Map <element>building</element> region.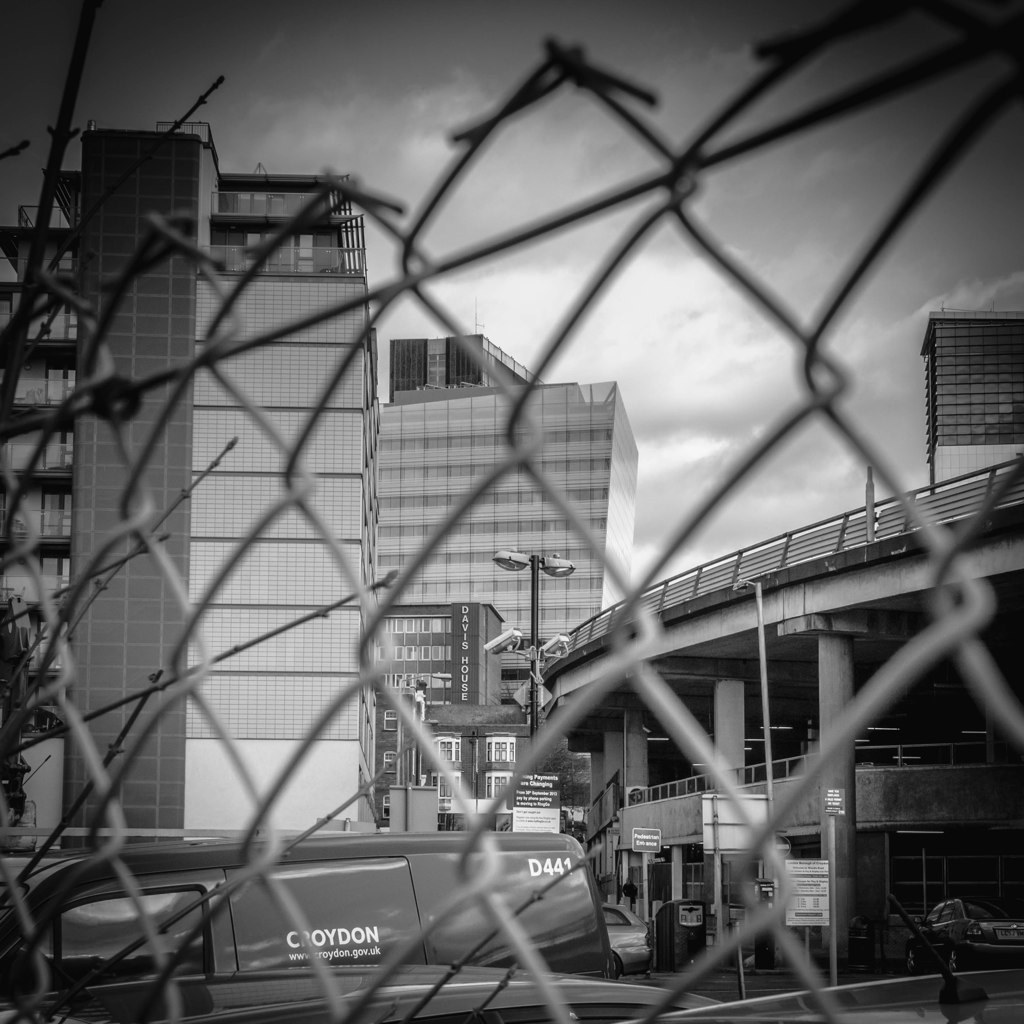
Mapped to left=0, top=124, right=376, bottom=837.
